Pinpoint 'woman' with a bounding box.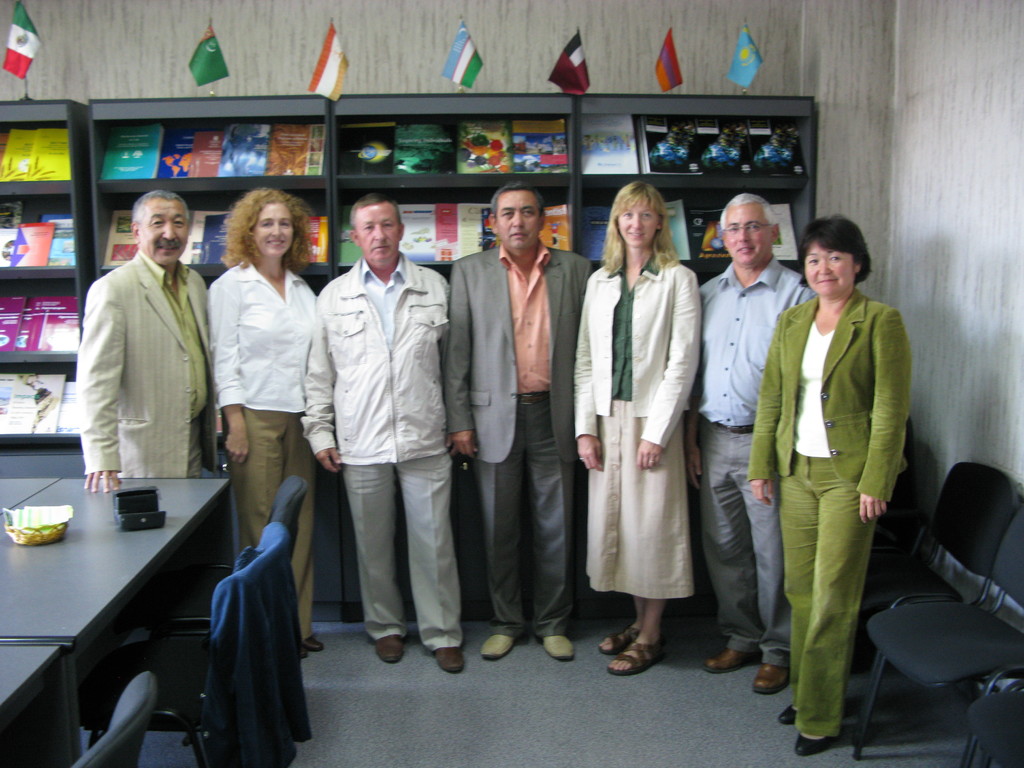
rect(742, 214, 909, 758).
